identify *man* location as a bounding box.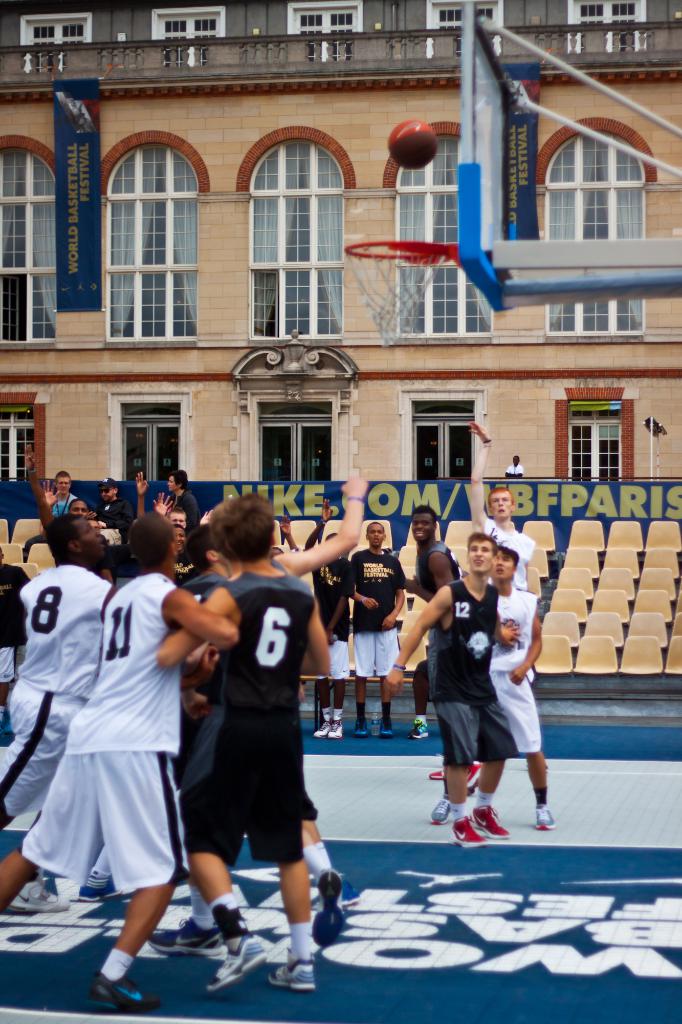
locate(0, 514, 118, 836).
